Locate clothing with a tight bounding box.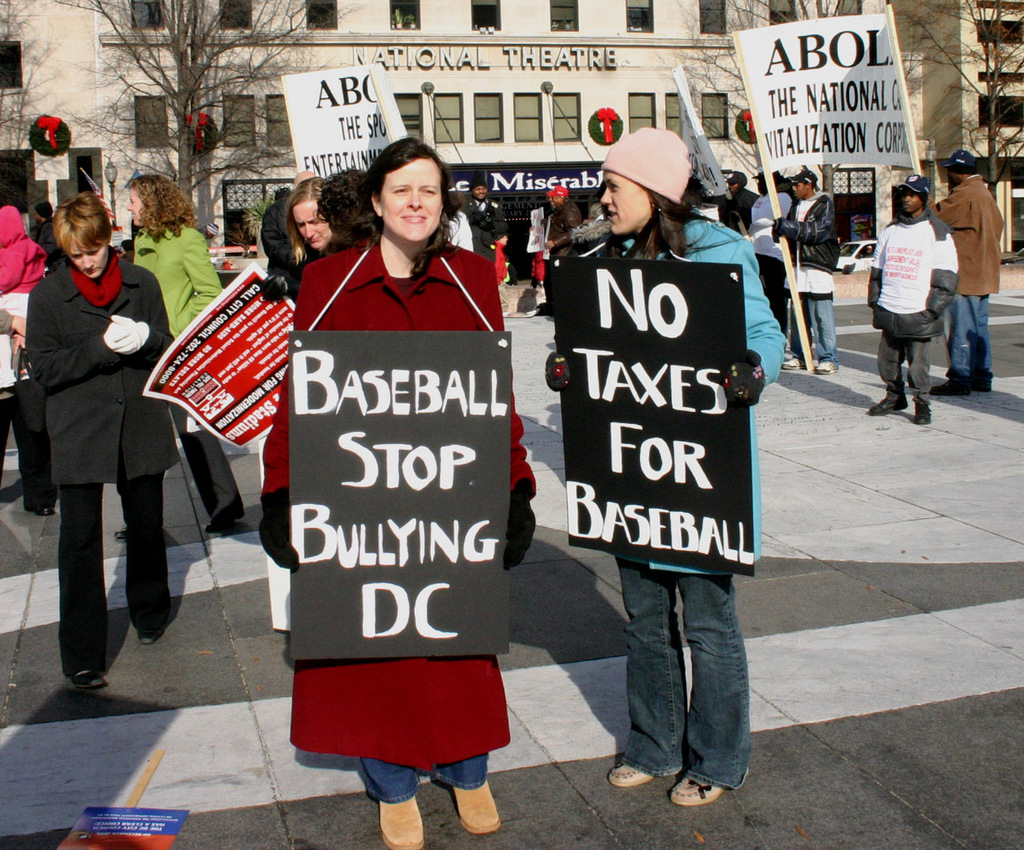
left=130, top=225, right=224, bottom=534.
